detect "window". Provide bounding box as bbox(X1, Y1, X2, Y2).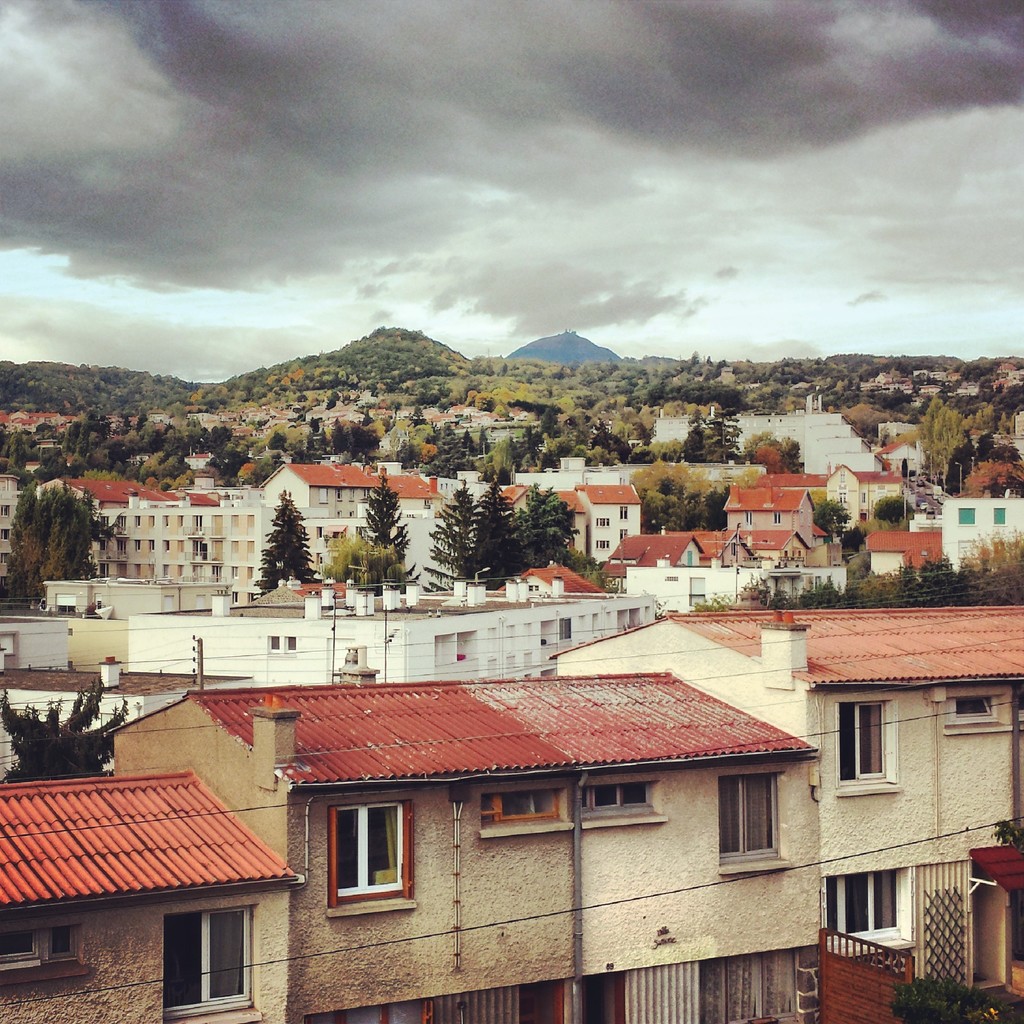
bbox(700, 757, 787, 876).
